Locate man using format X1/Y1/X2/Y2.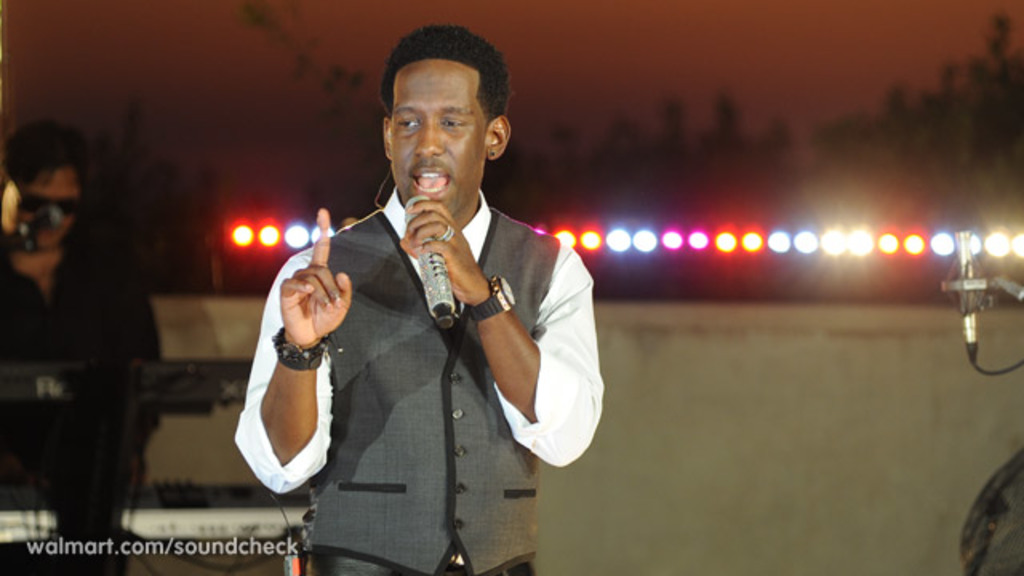
246/35/606/549.
